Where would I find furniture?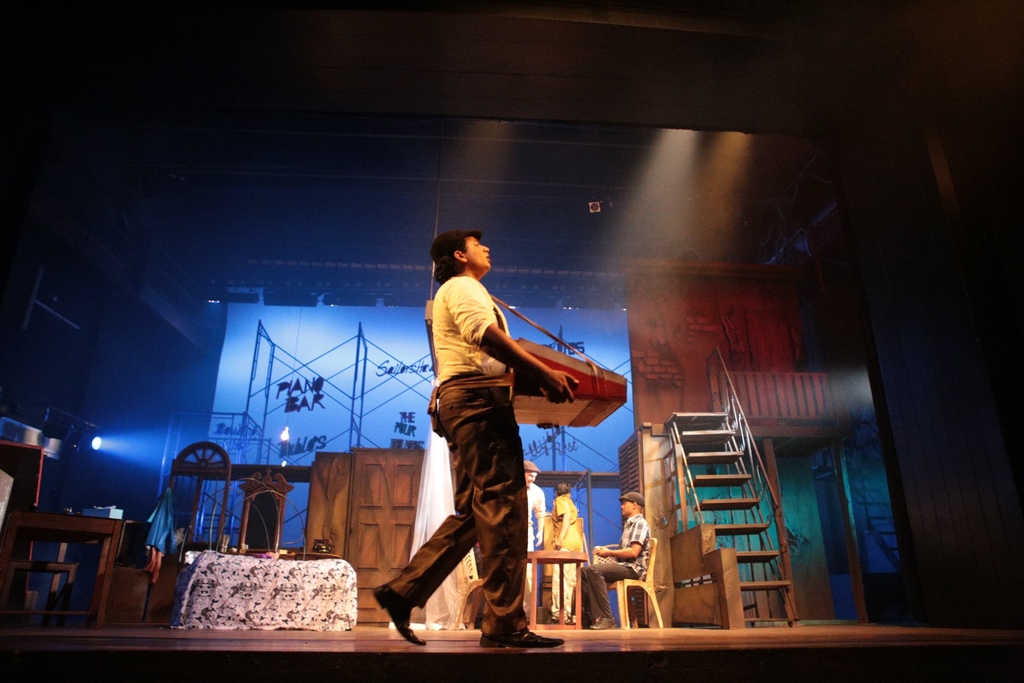
At x1=603 y1=536 x2=664 y2=629.
